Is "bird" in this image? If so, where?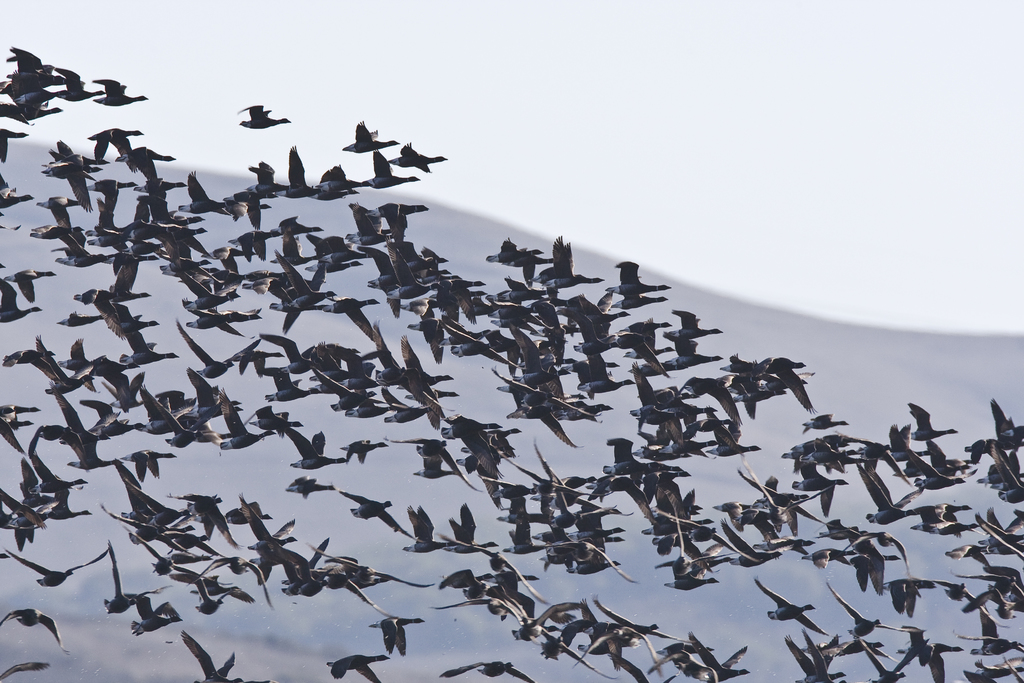
Yes, at [left=0, top=128, right=33, bottom=159].
